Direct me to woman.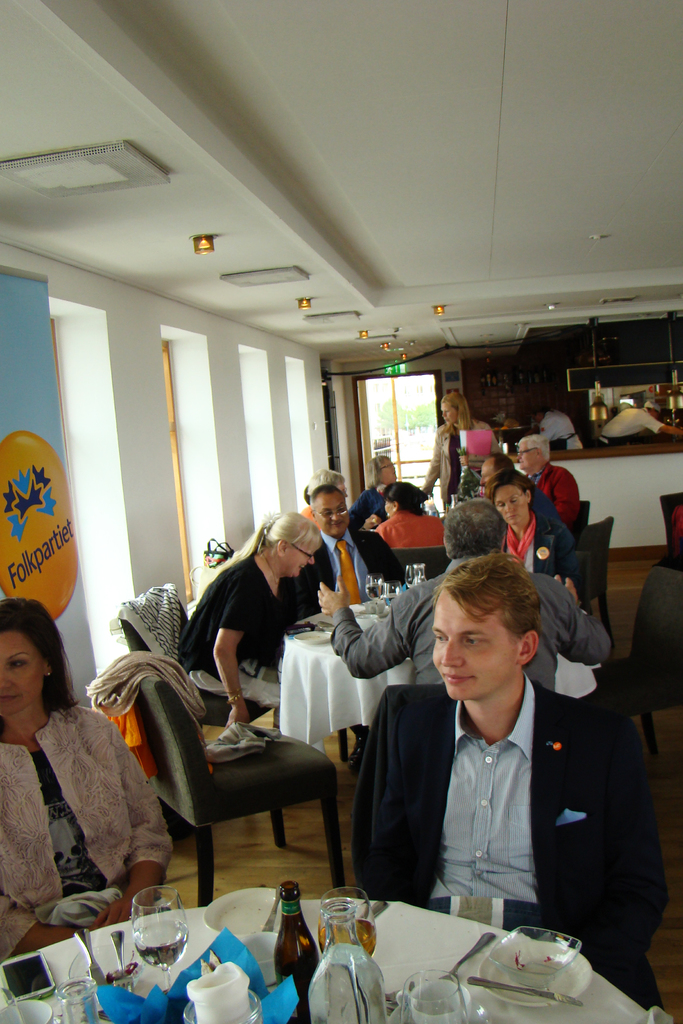
Direction: select_region(173, 511, 325, 723).
